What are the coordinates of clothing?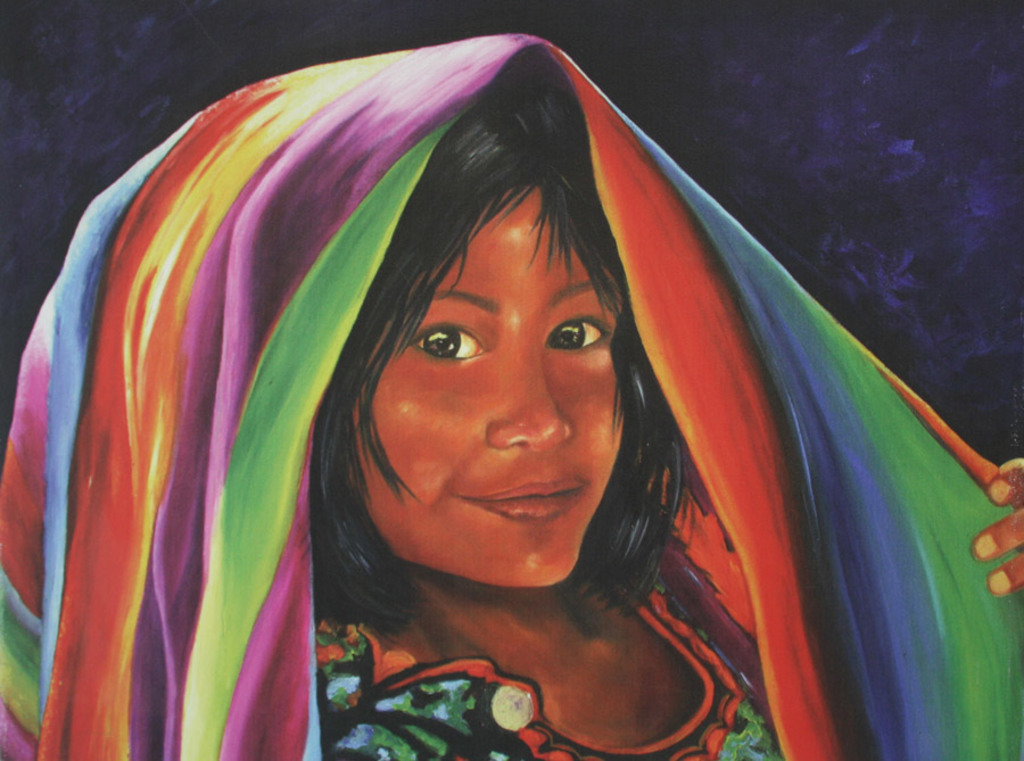
{"x1": 106, "y1": 74, "x2": 949, "y2": 728}.
